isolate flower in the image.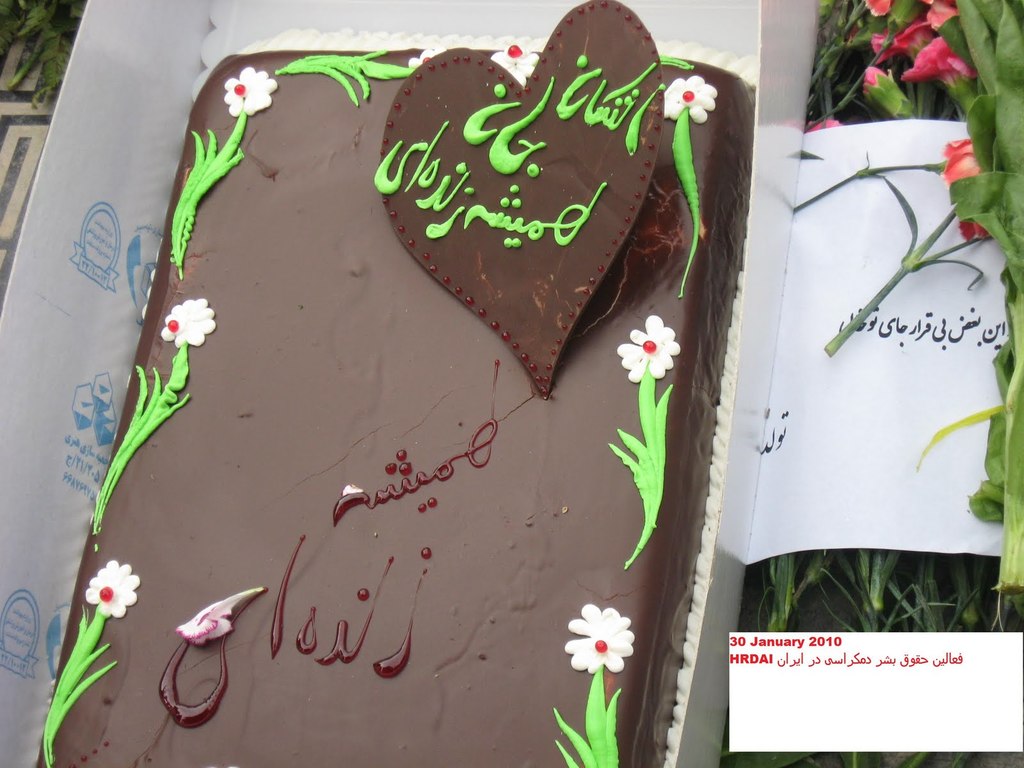
Isolated region: select_region(861, 65, 915, 122).
